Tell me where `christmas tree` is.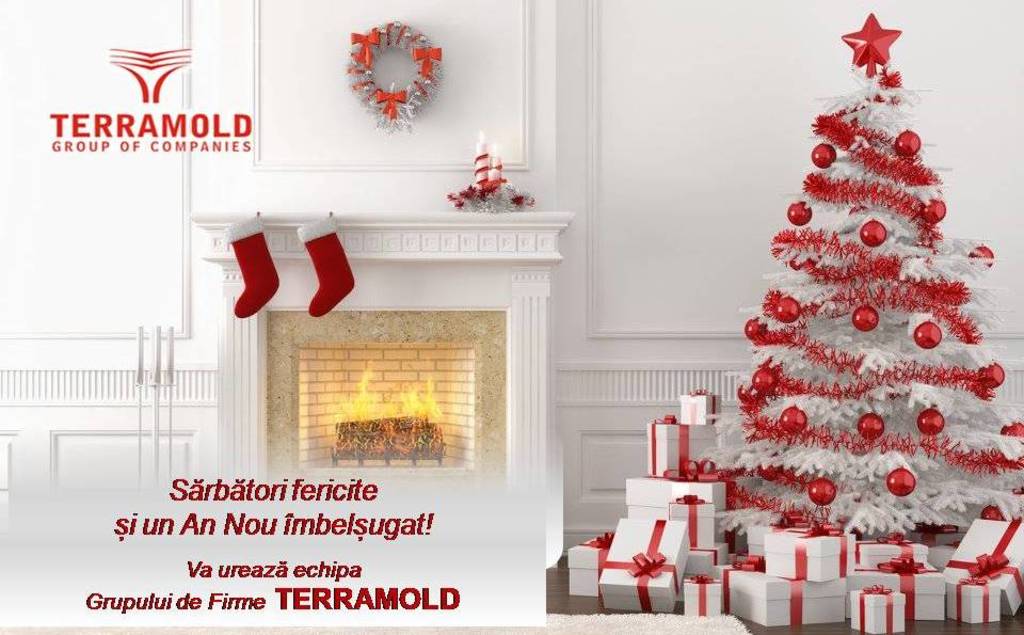
`christmas tree` is at 706, 0, 1023, 541.
